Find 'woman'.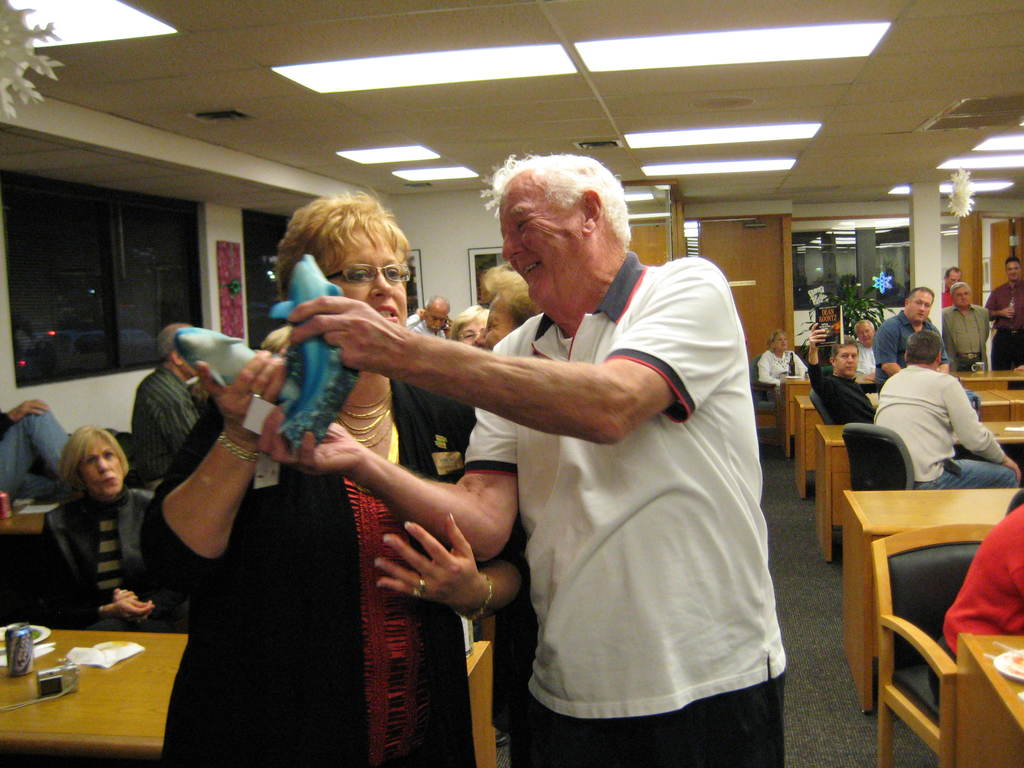
47:415:178:644.
